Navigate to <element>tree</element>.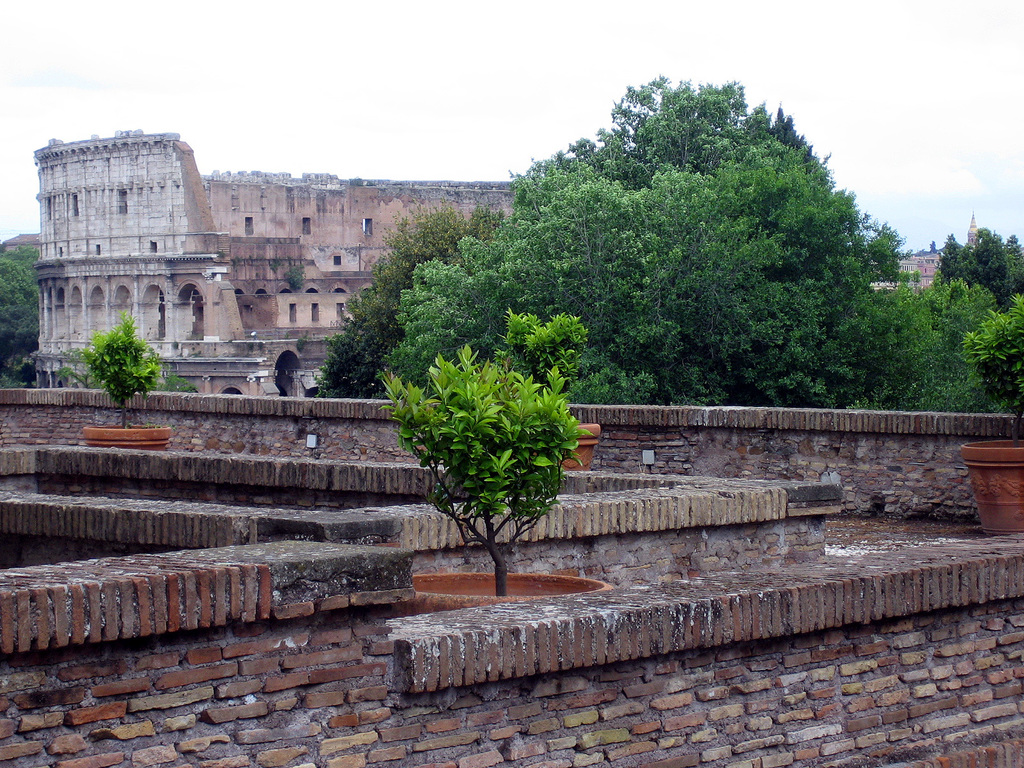
Navigation target: box=[382, 341, 593, 598].
